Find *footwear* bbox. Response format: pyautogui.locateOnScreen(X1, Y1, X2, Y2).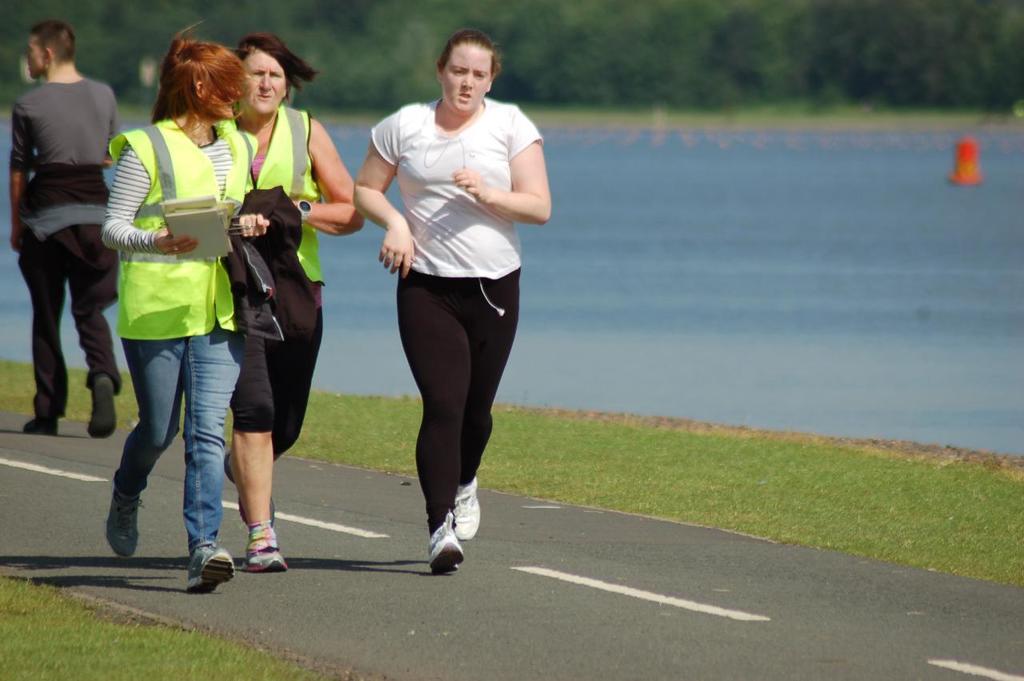
pyautogui.locateOnScreen(105, 478, 140, 561).
